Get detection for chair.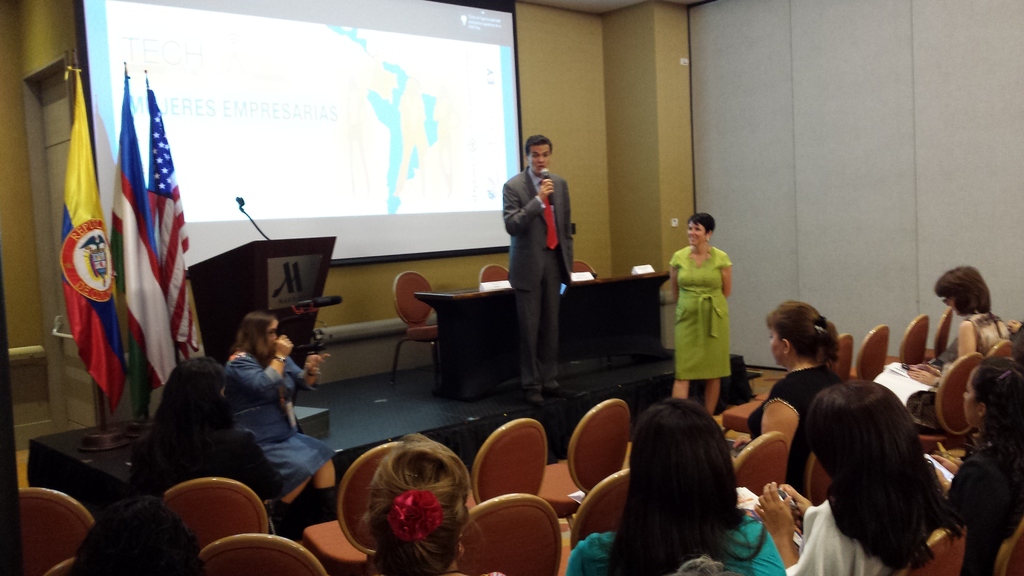
Detection: <bbox>159, 476, 273, 553</bbox>.
